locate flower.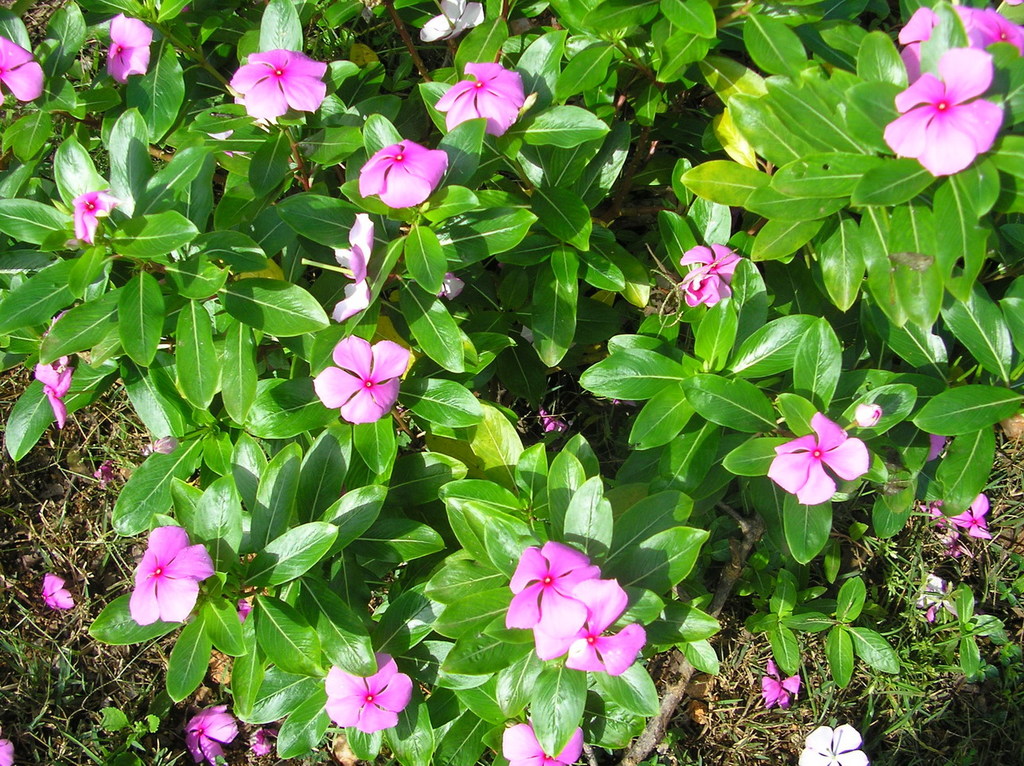
Bounding box: rect(325, 650, 416, 736).
